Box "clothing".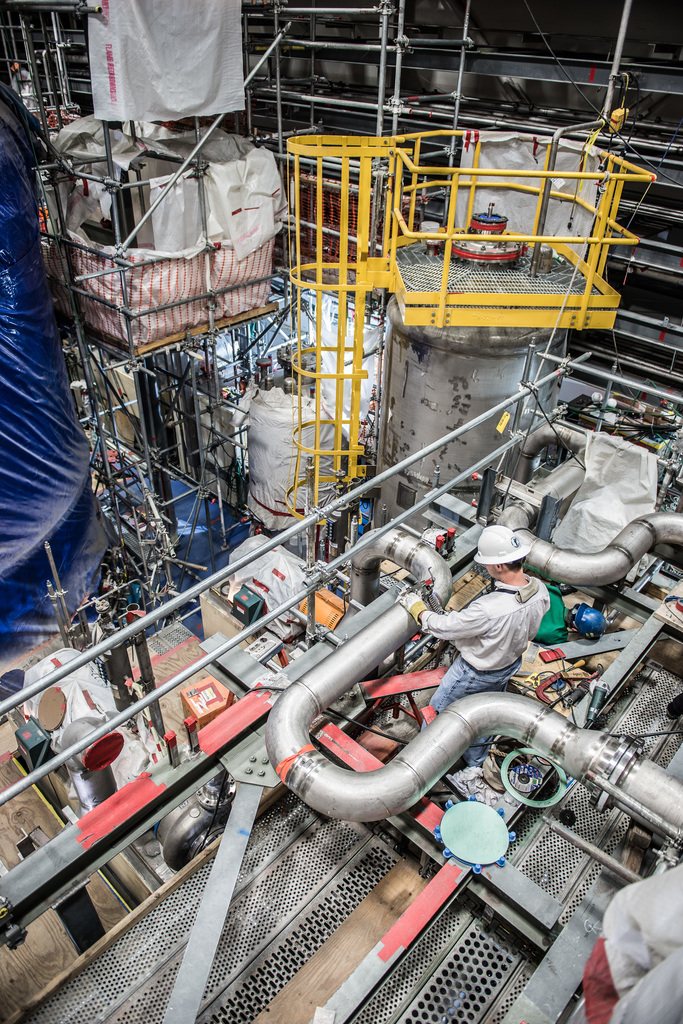
x1=421, y1=581, x2=551, y2=675.
